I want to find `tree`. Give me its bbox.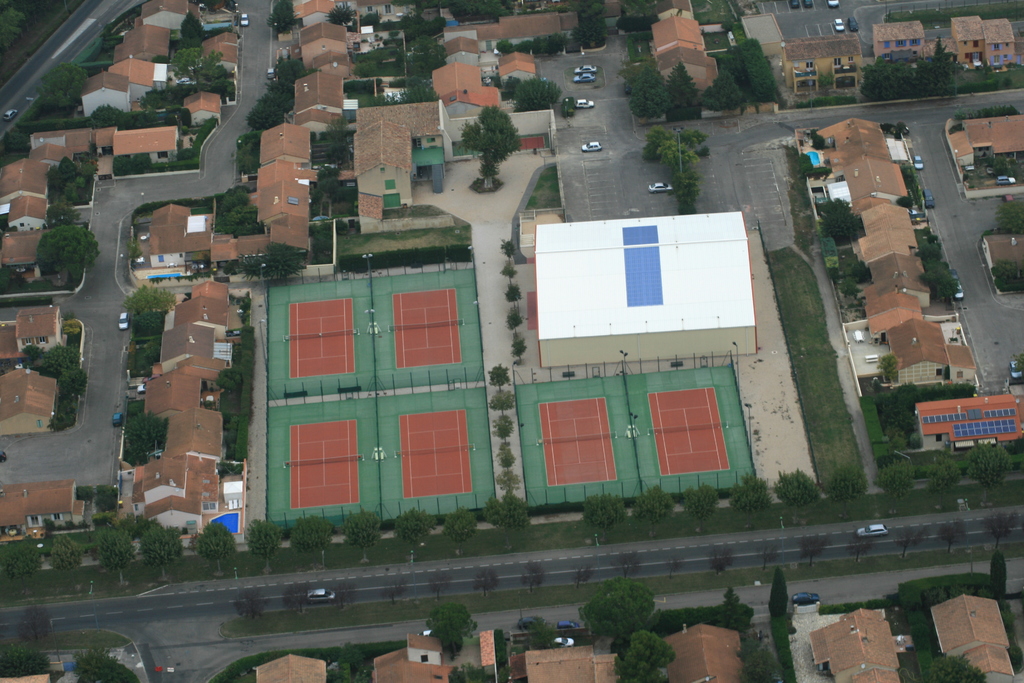
box(322, 115, 353, 167).
